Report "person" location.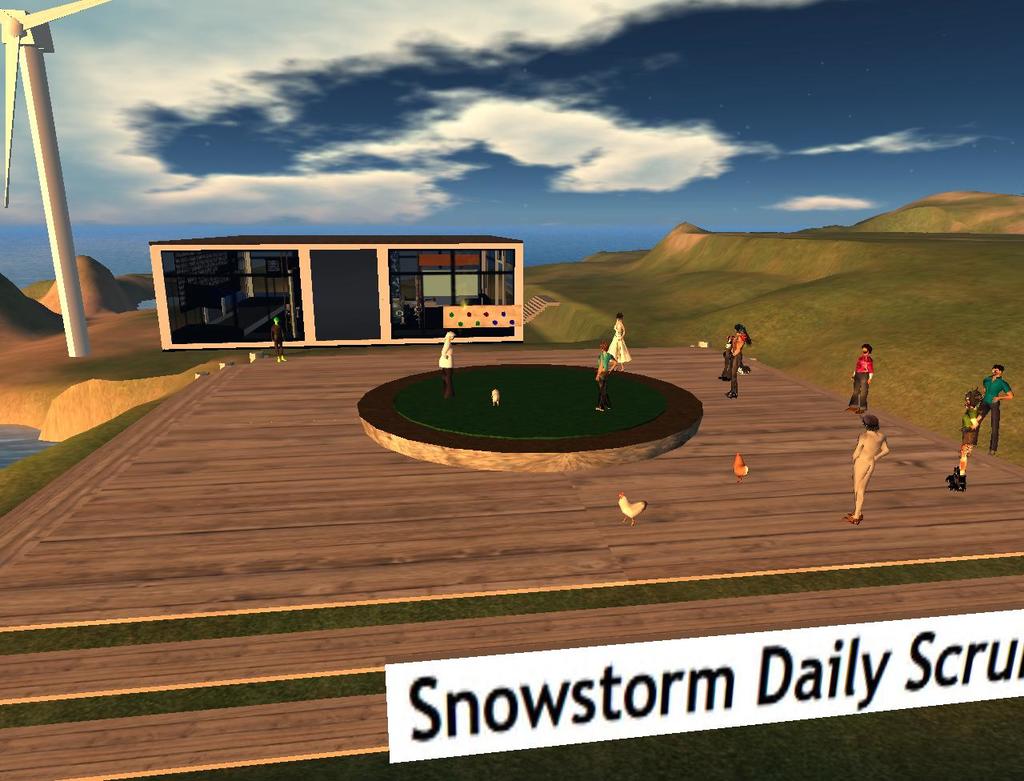
Report: left=857, top=348, right=869, bottom=414.
